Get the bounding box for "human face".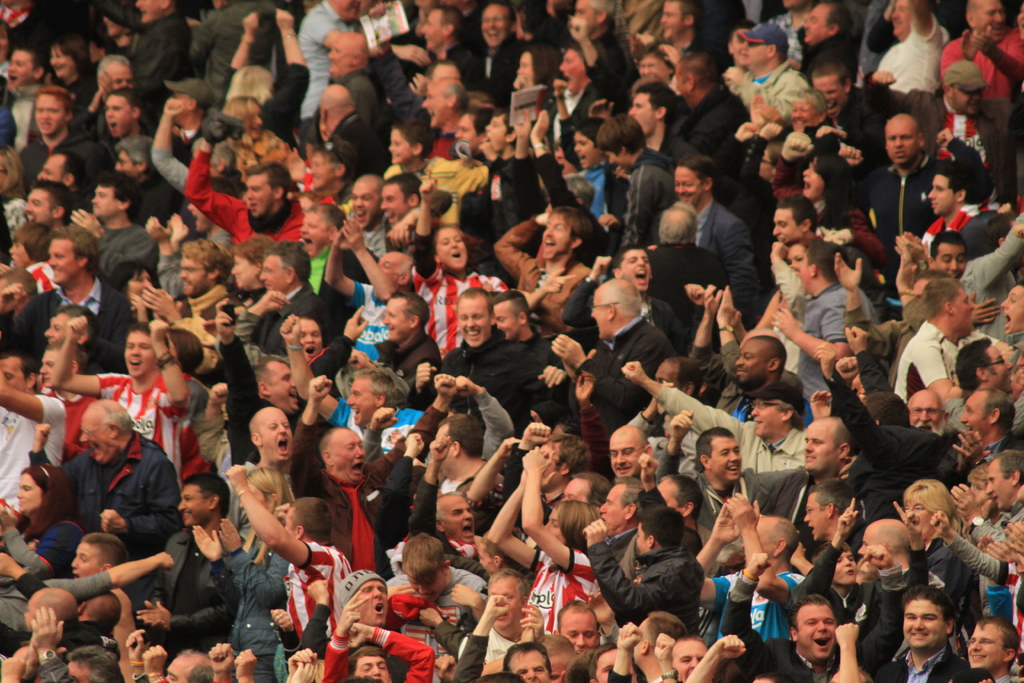
locate(387, 126, 413, 165).
